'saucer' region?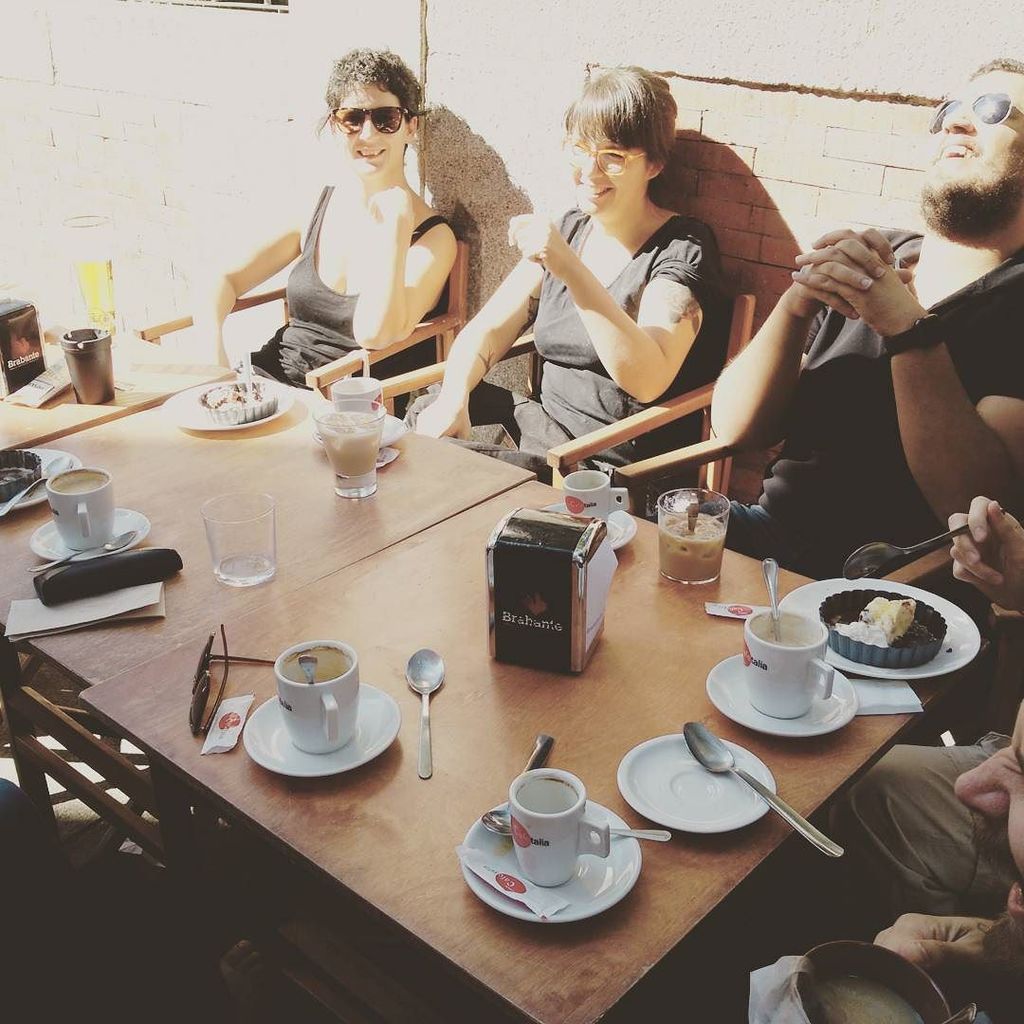
rect(461, 800, 639, 923)
